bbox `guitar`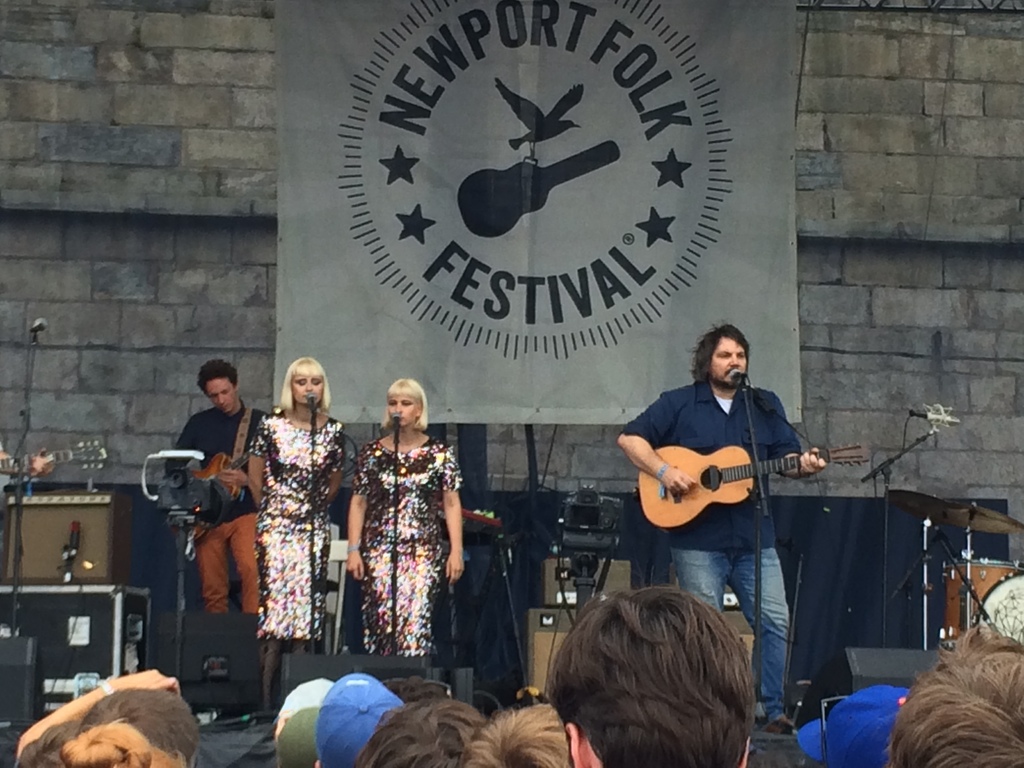
158/442/256/558
